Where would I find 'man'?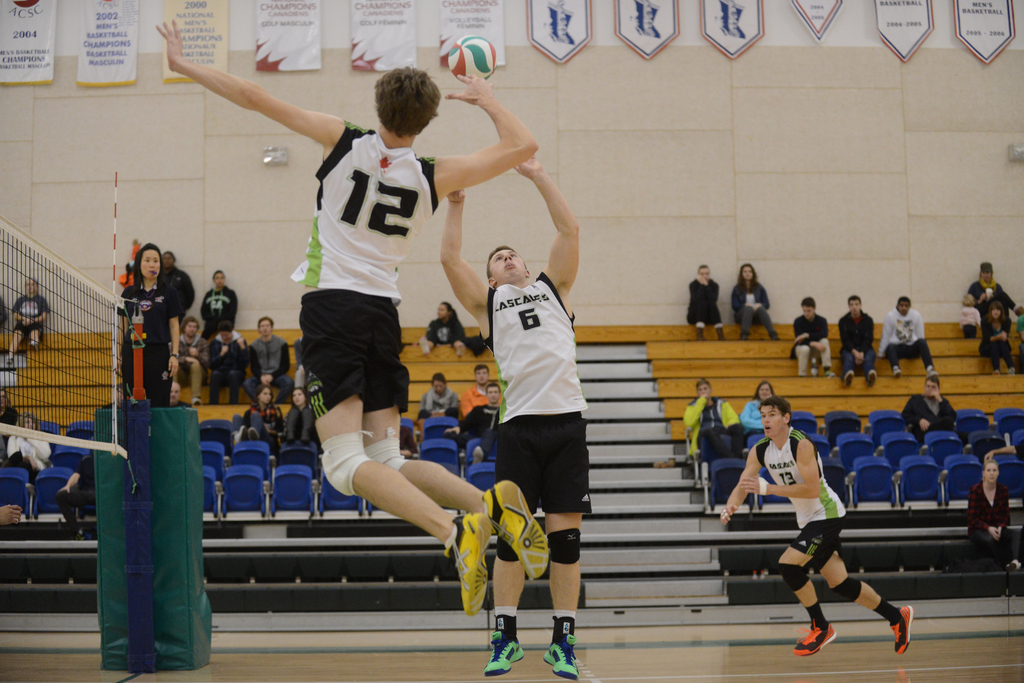
At select_region(897, 374, 956, 448).
